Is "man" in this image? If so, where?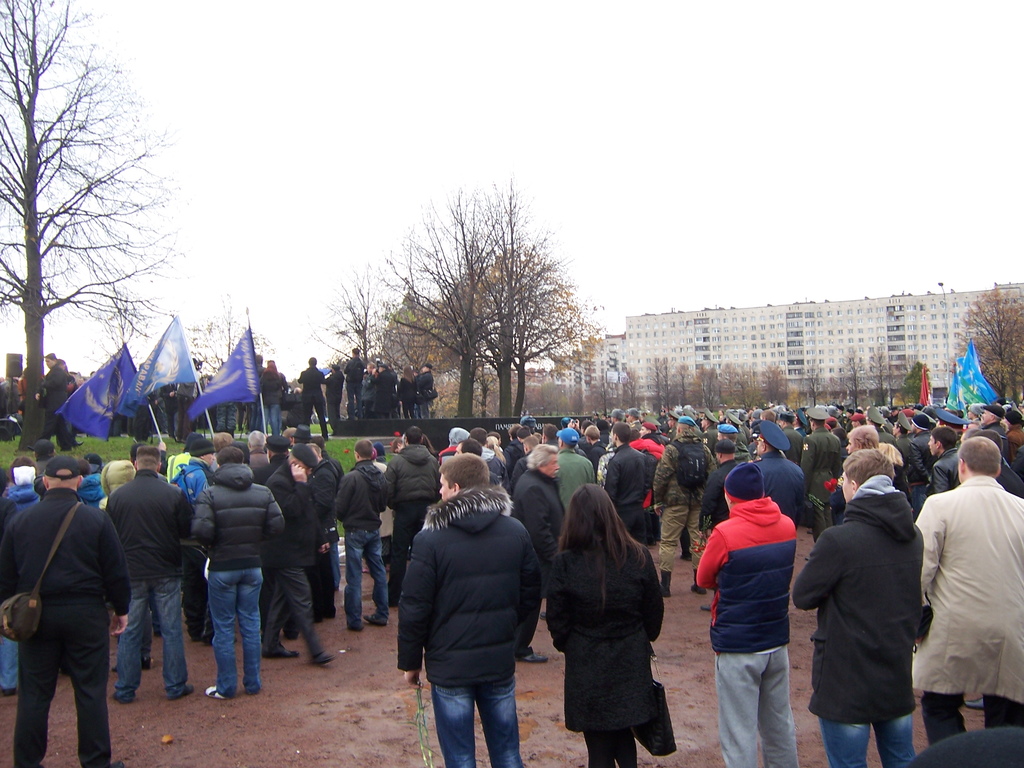
Yes, at (x1=0, y1=456, x2=127, y2=767).
